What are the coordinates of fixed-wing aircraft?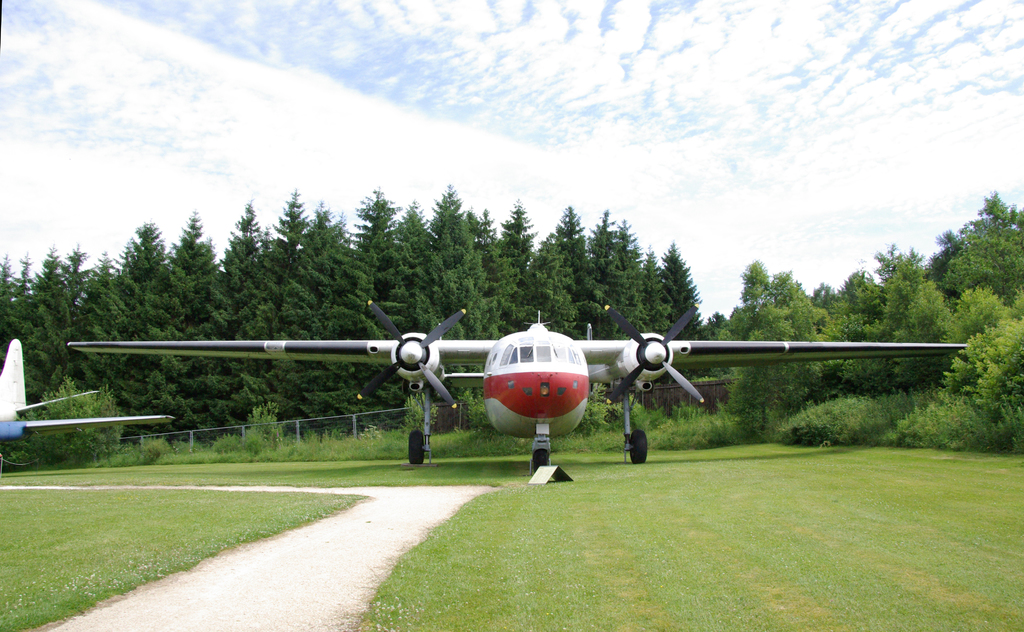
locate(0, 336, 174, 432).
